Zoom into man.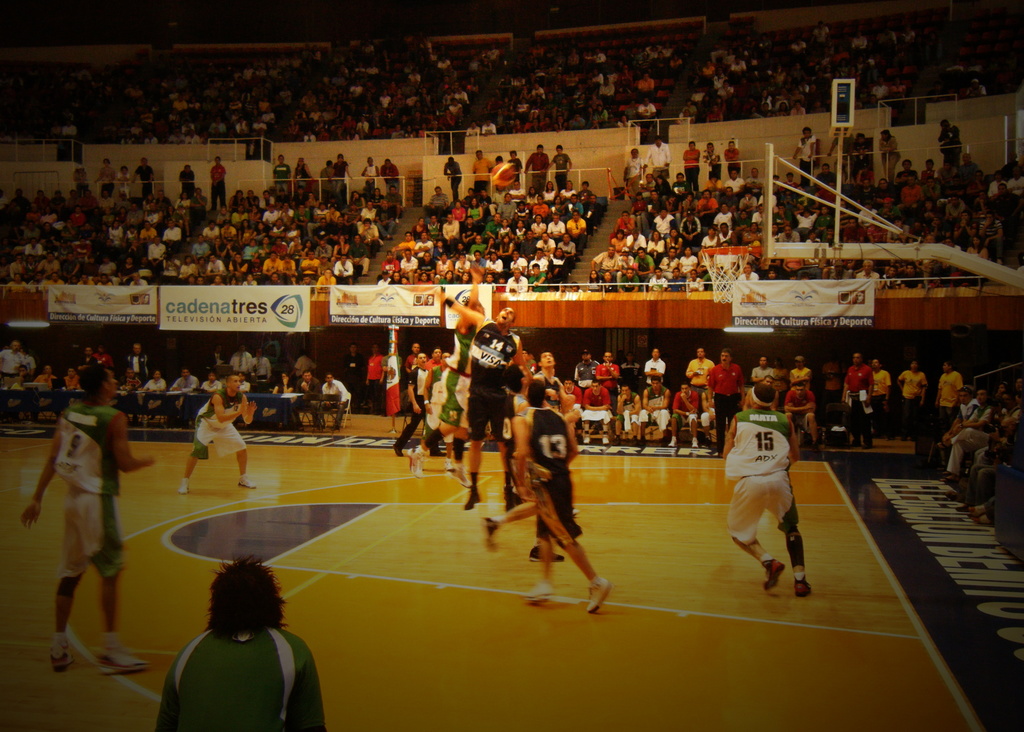
Zoom target: bbox(204, 255, 225, 281).
